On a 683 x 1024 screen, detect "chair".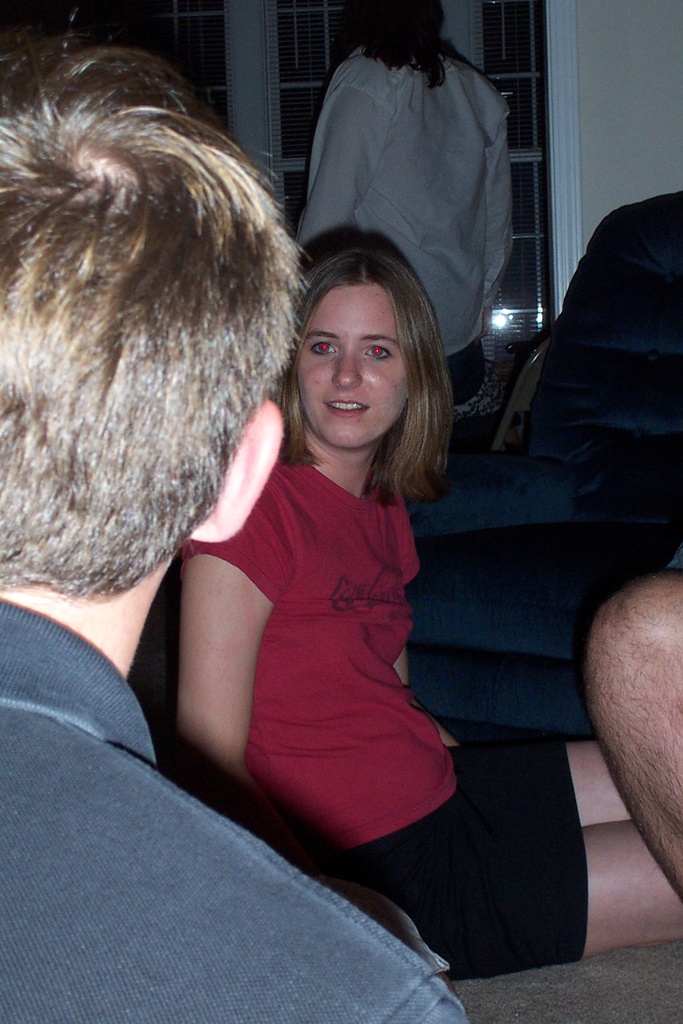
region(375, 184, 682, 746).
